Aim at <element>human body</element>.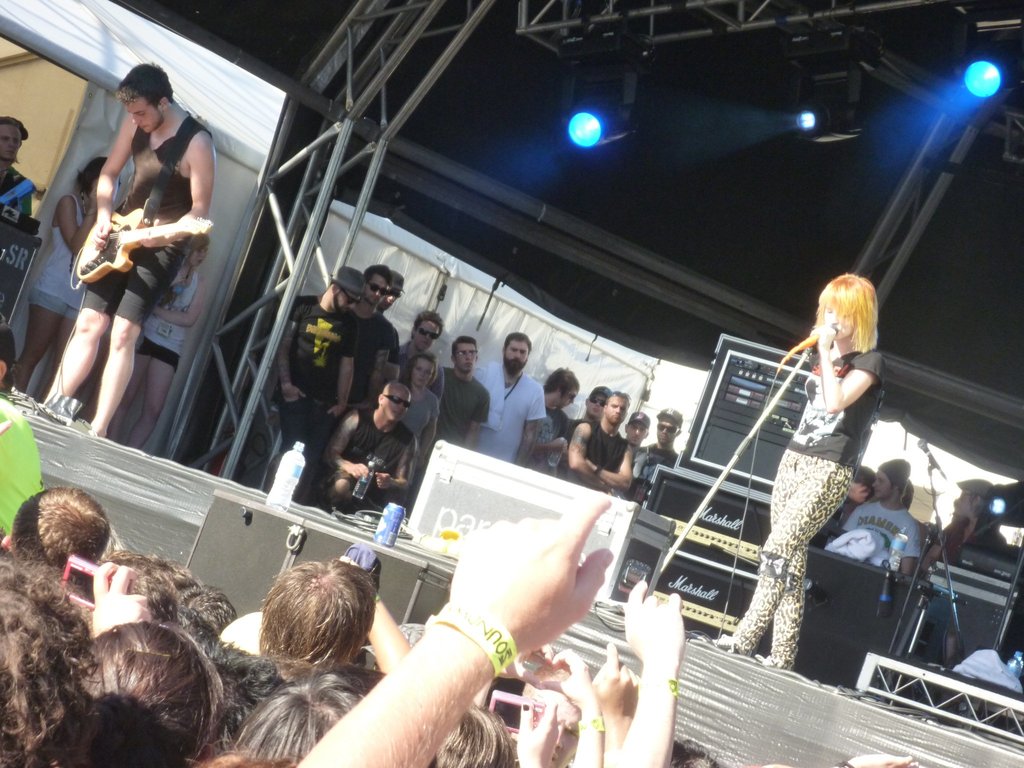
Aimed at {"x1": 379, "y1": 265, "x2": 397, "y2": 392}.
